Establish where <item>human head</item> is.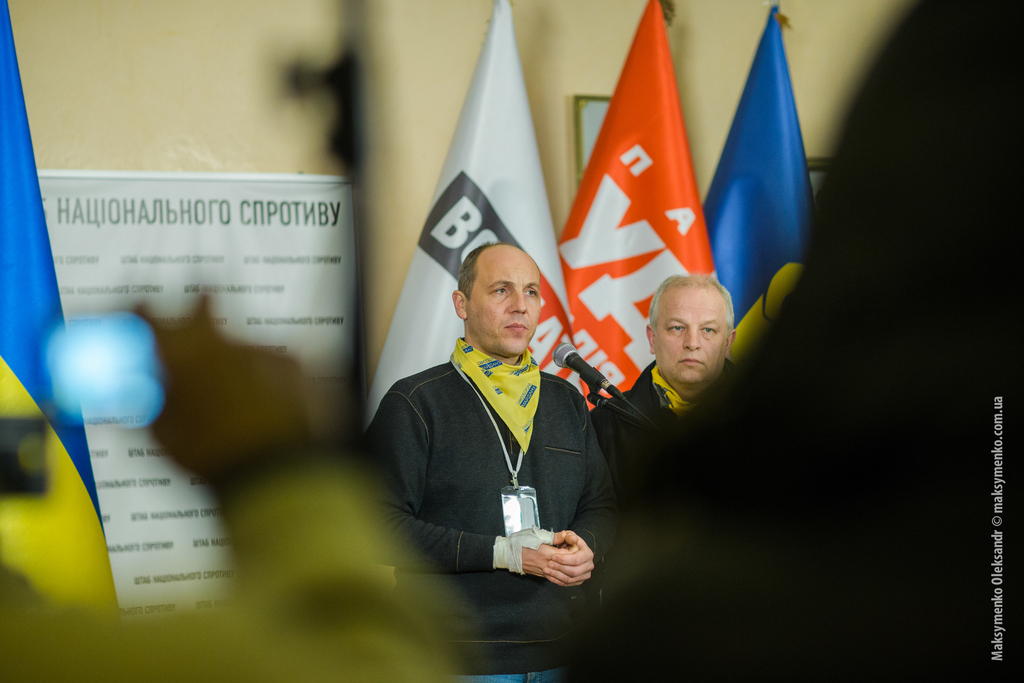
Established at bbox=[644, 273, 741, 388].
